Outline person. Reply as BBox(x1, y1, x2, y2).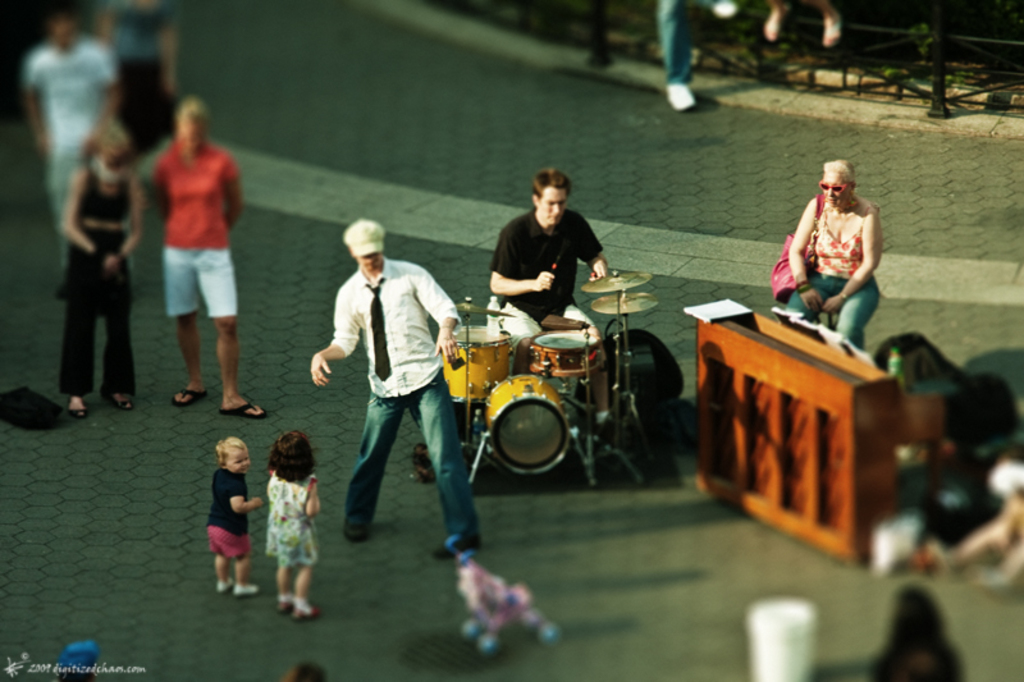
BBox(781, 151, 895, 349).
